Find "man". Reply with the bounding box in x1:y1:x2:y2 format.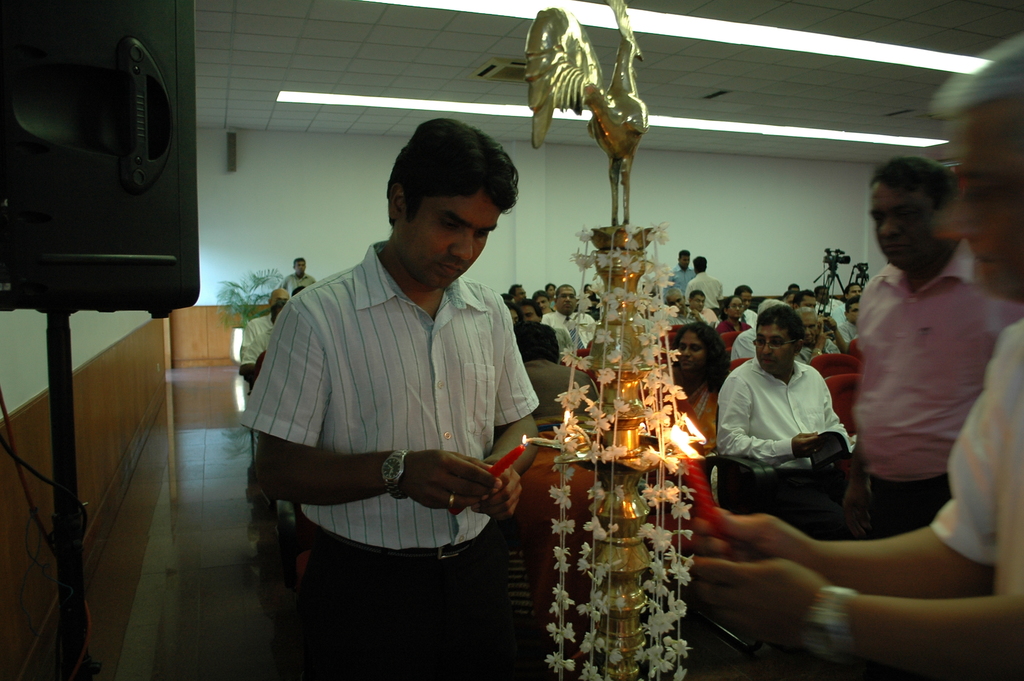
689:259:721:305.
